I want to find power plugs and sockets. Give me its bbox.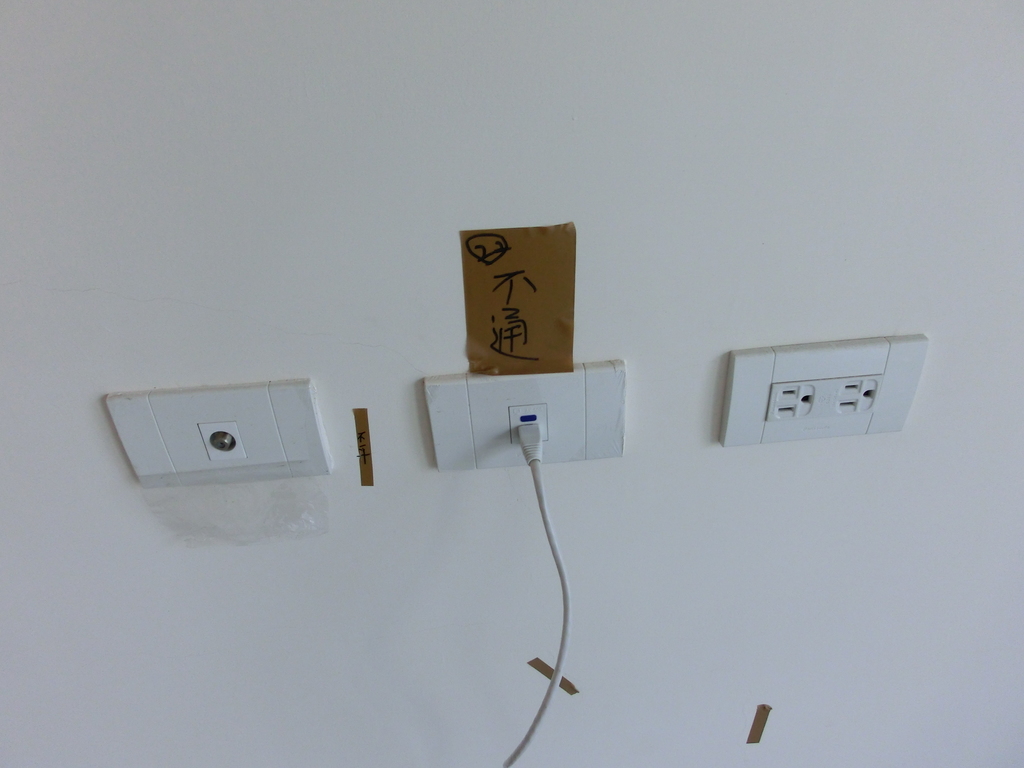
detection(108, 381, 331, 488).
